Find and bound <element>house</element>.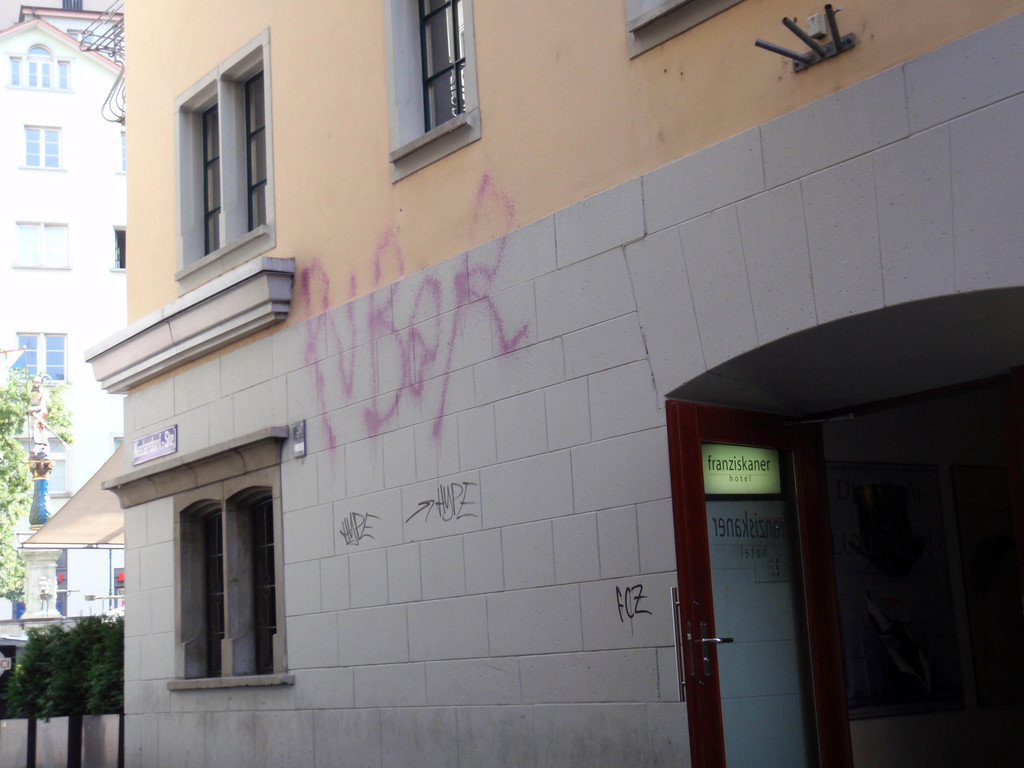
Bound: bbox(86, 1, 1023, 767).
